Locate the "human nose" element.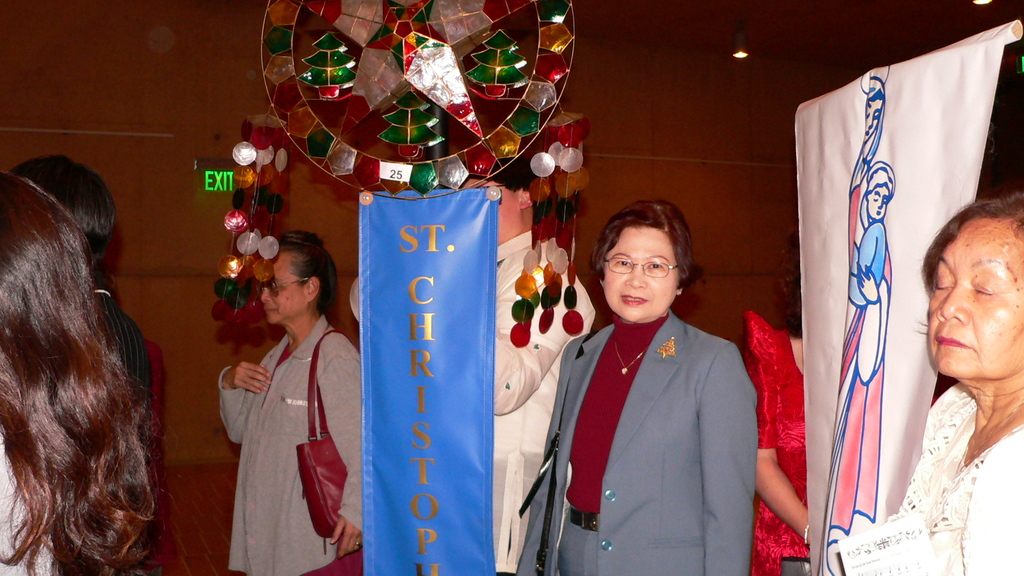
Element bbox: [934,277,968,319].
